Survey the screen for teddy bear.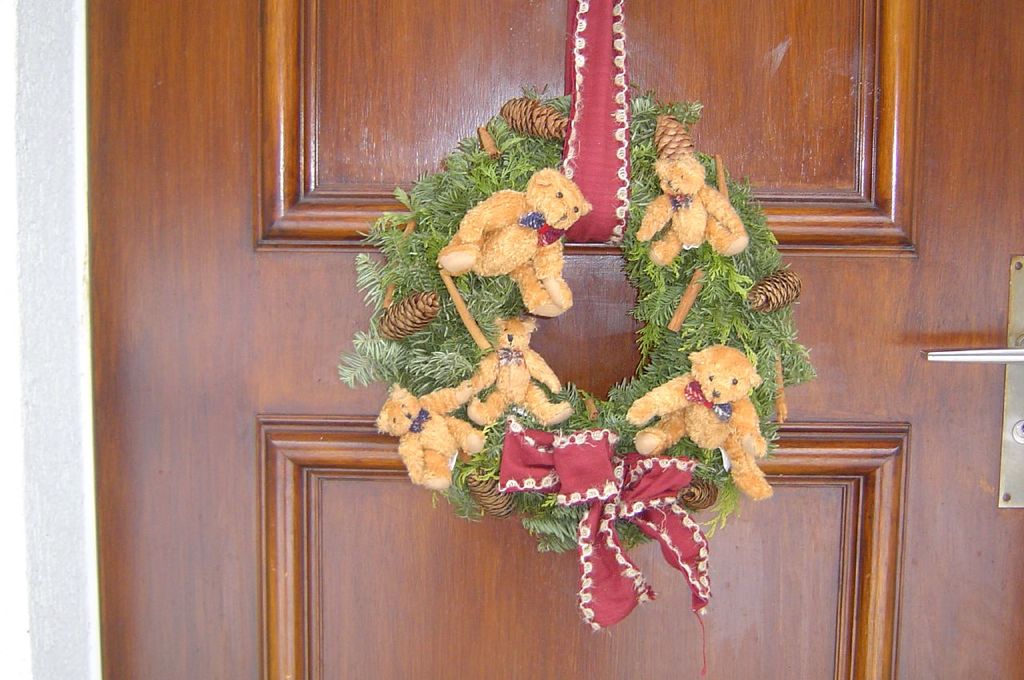
Survey found: BBox(634, 149, 753, 267).
